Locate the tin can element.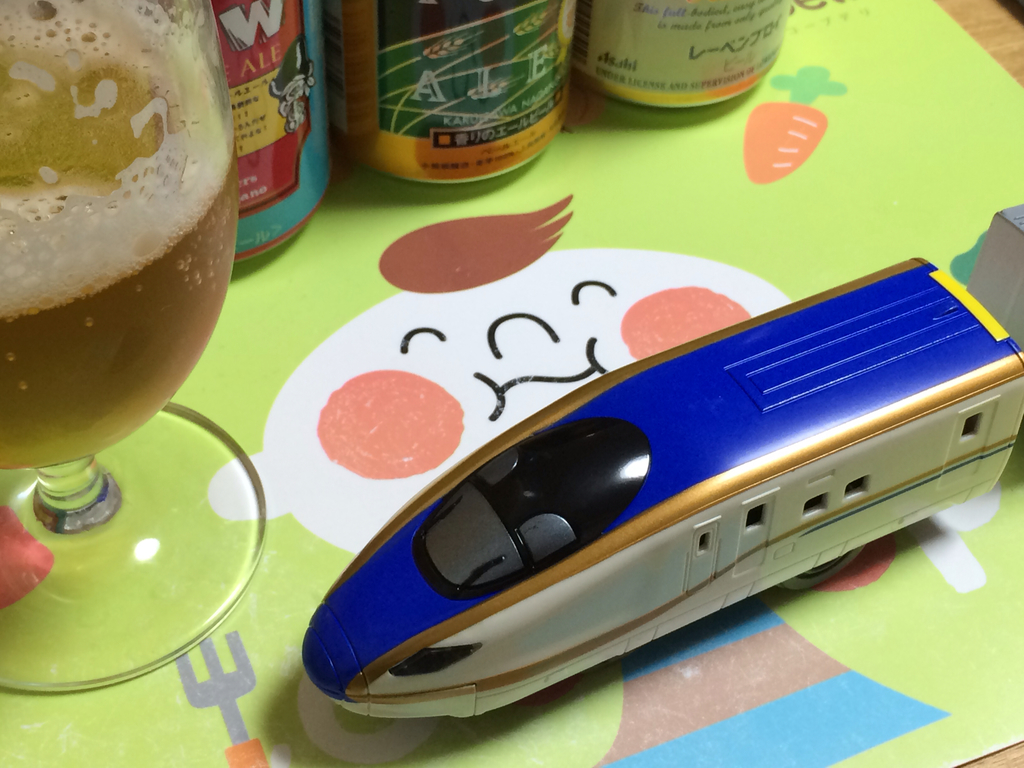
Element bbox: l=325, t=0, r=572, b=188.
